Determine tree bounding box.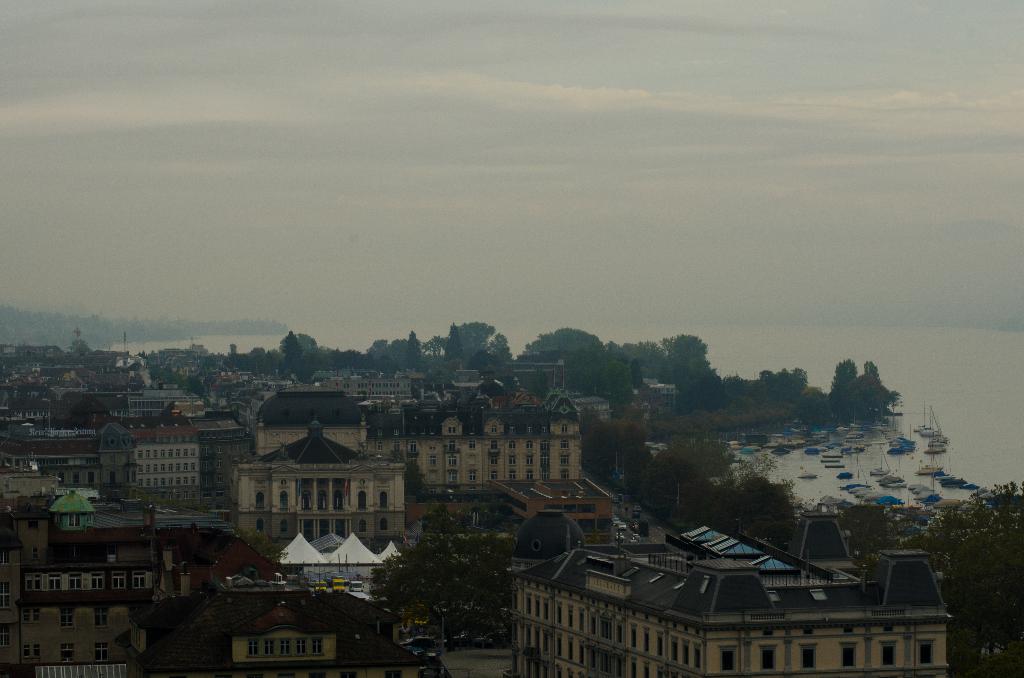
Determined: box(835, 373, 891, 424).
